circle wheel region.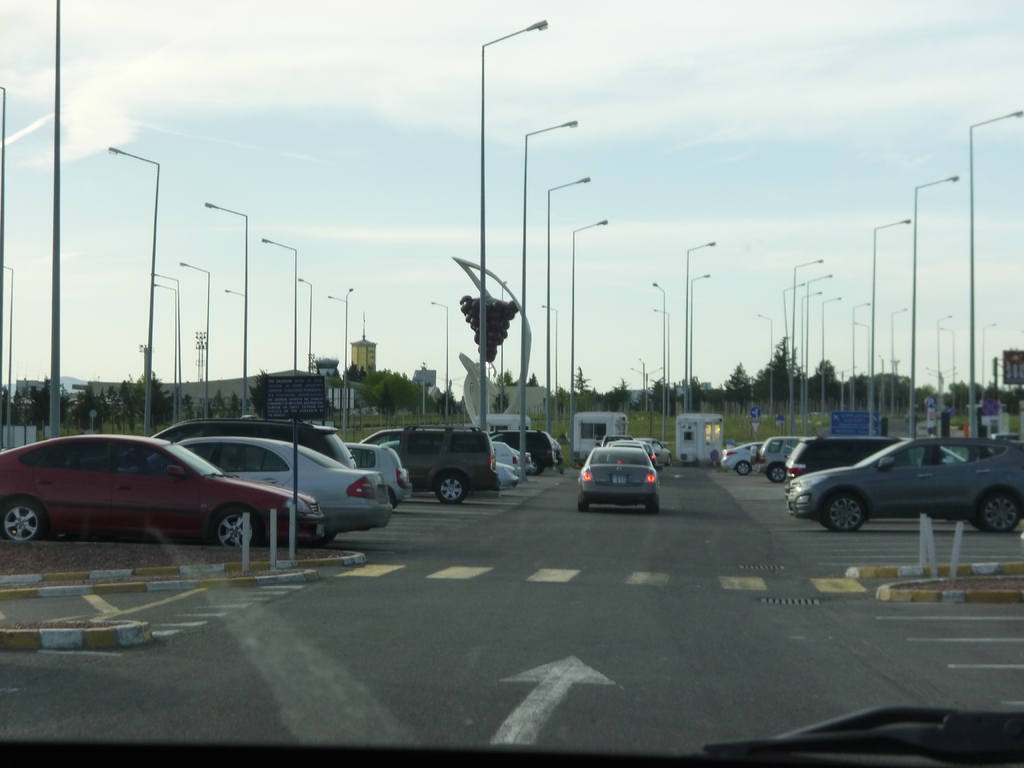
Region: (x1=3, y1=502, x2=38, y2=538).
